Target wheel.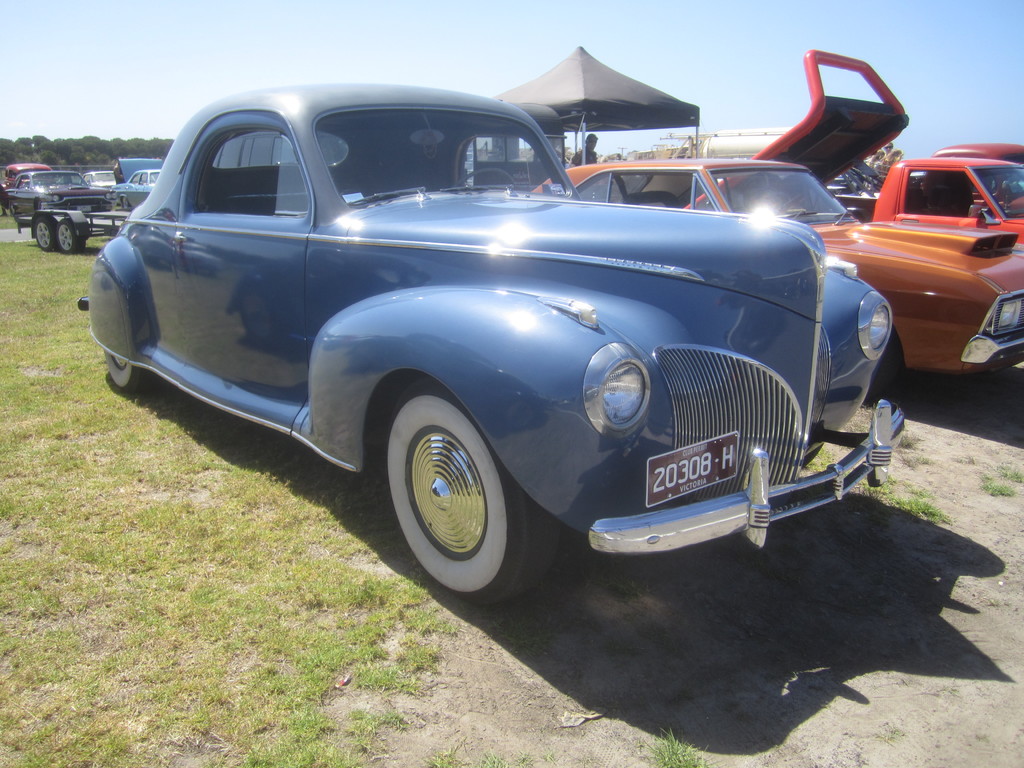
Target region: <region>385, 378, 566, 600</region>.
